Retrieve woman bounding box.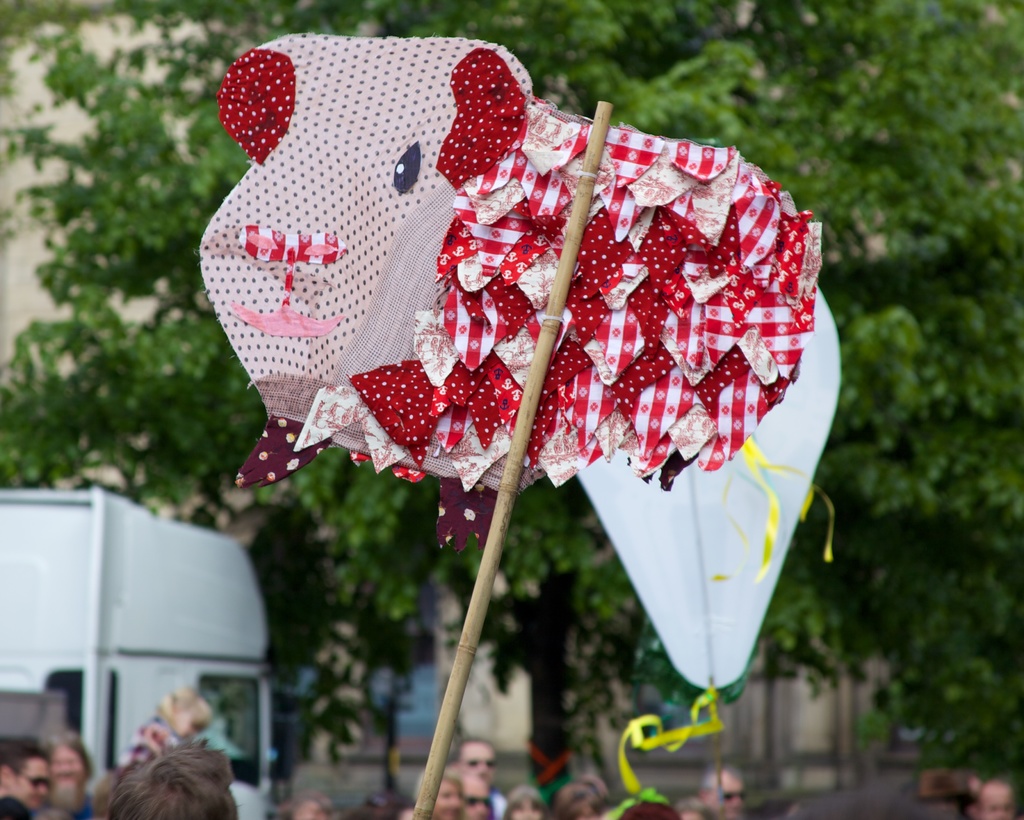
Bounding box: (503,782,548,819).
